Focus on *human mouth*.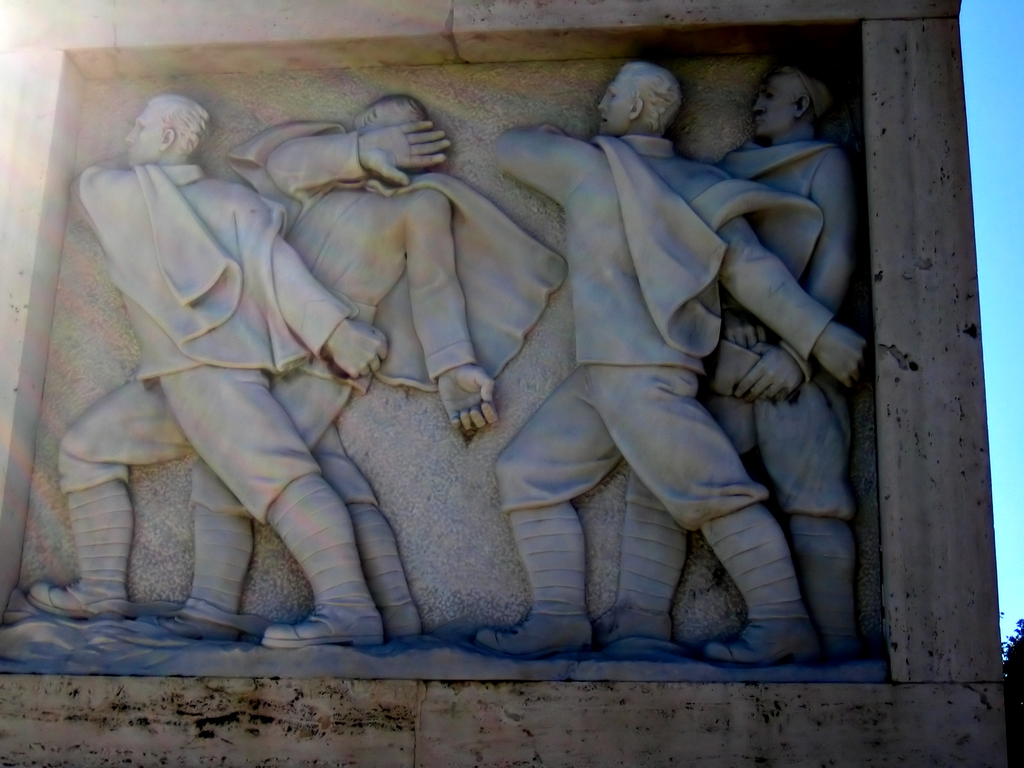
Focused at pyautogui.locateOnScreen(598, 118, 609, 124).
